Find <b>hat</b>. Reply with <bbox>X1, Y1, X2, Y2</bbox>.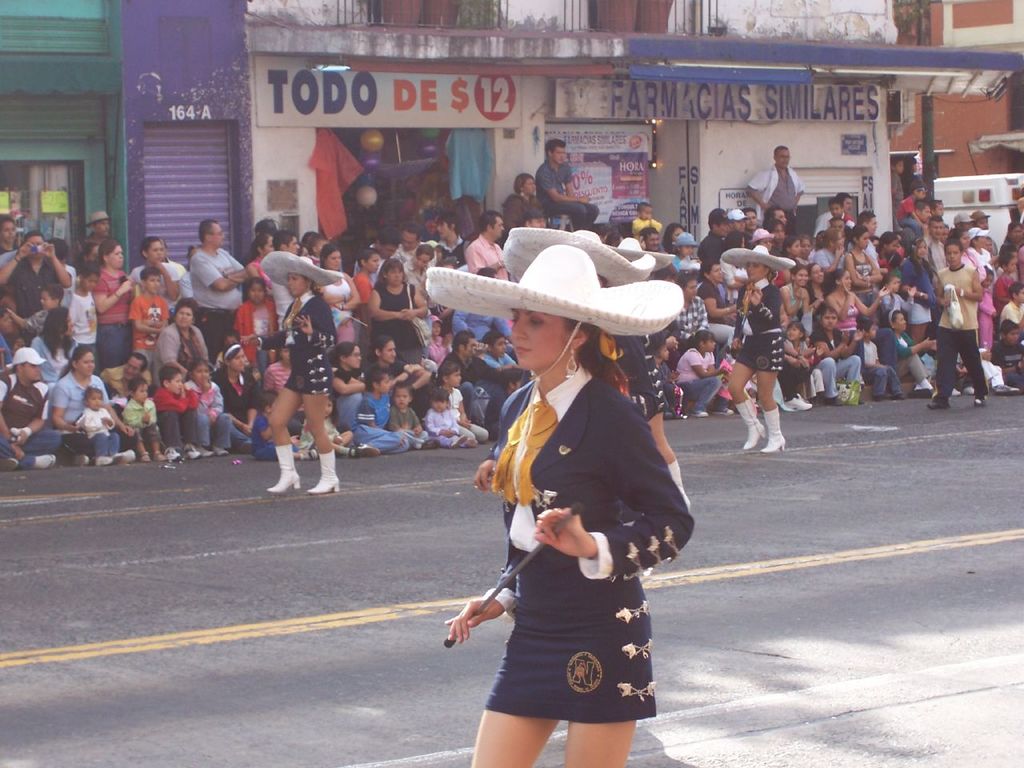
<bbox>754, 229, 774, 242</bbox>.
